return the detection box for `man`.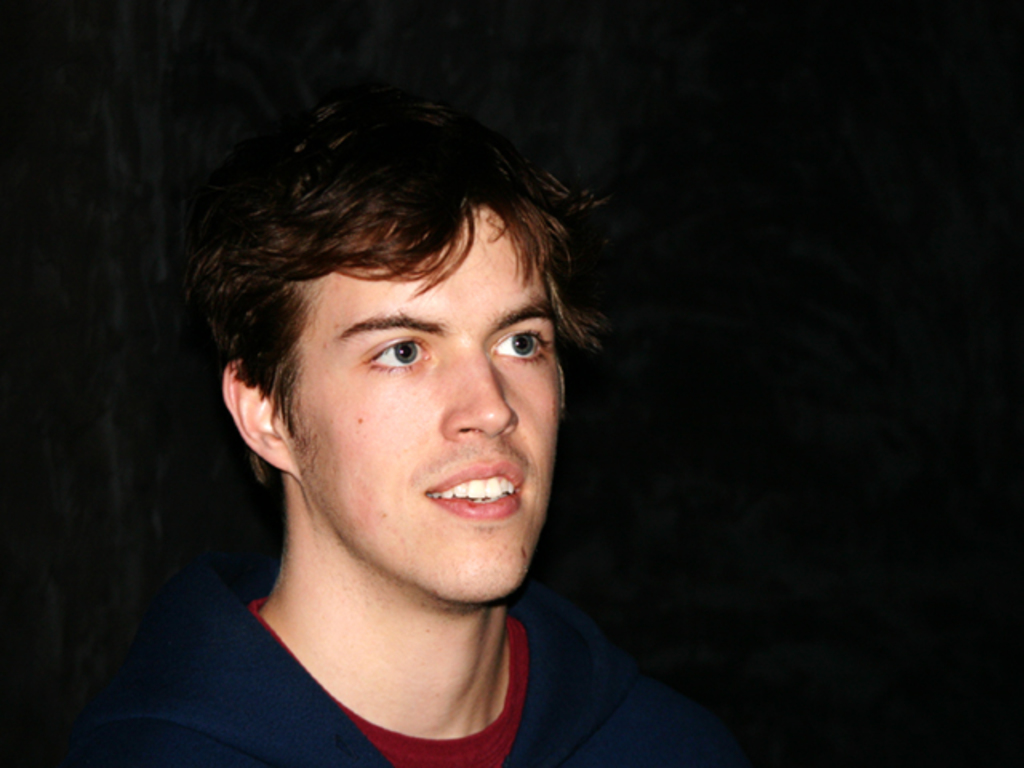
22,94,741,766.
